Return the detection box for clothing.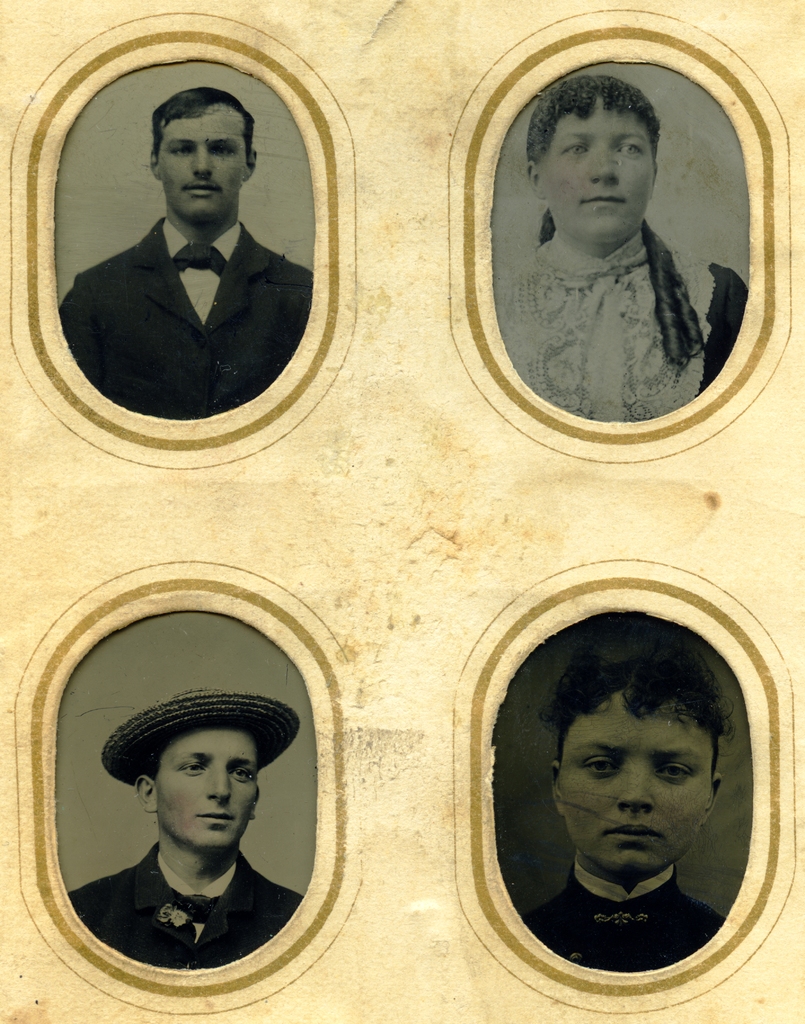
bbox=(530, 865, 722, 975).
